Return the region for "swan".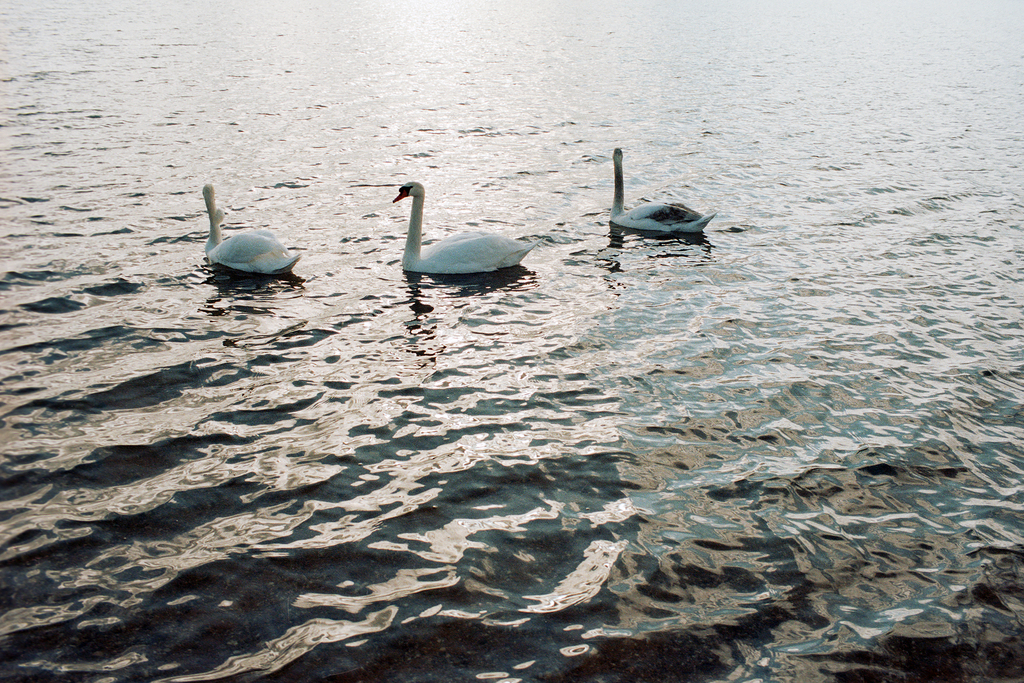
left=200, top=182, right=300, bottom=274.
